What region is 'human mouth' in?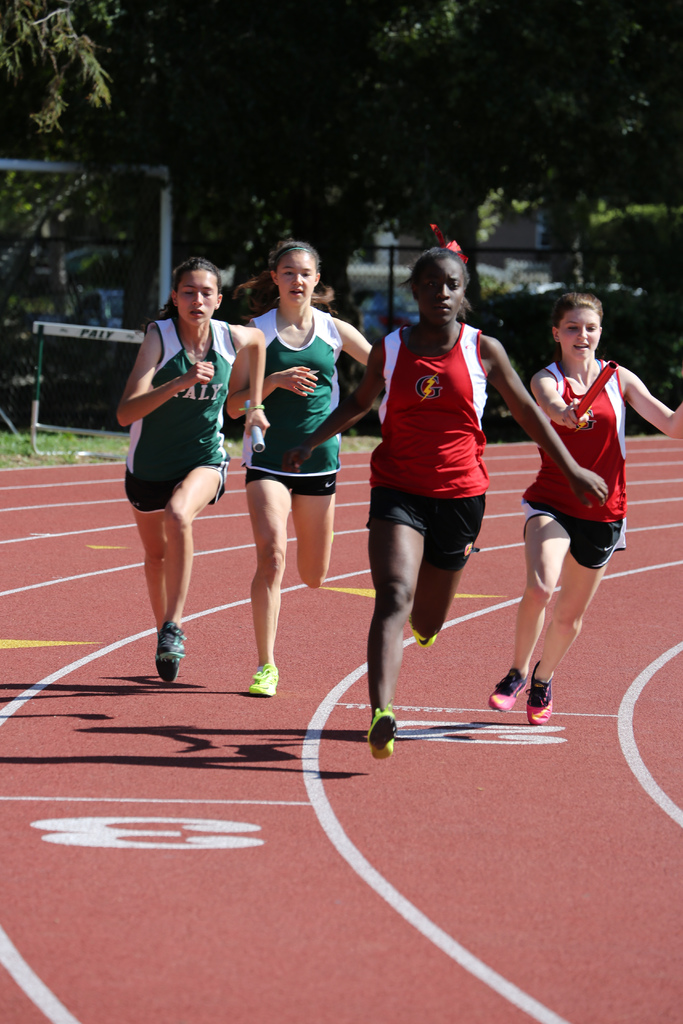
pyautogui.locateOnScreen(292, 292, 302, 294).
